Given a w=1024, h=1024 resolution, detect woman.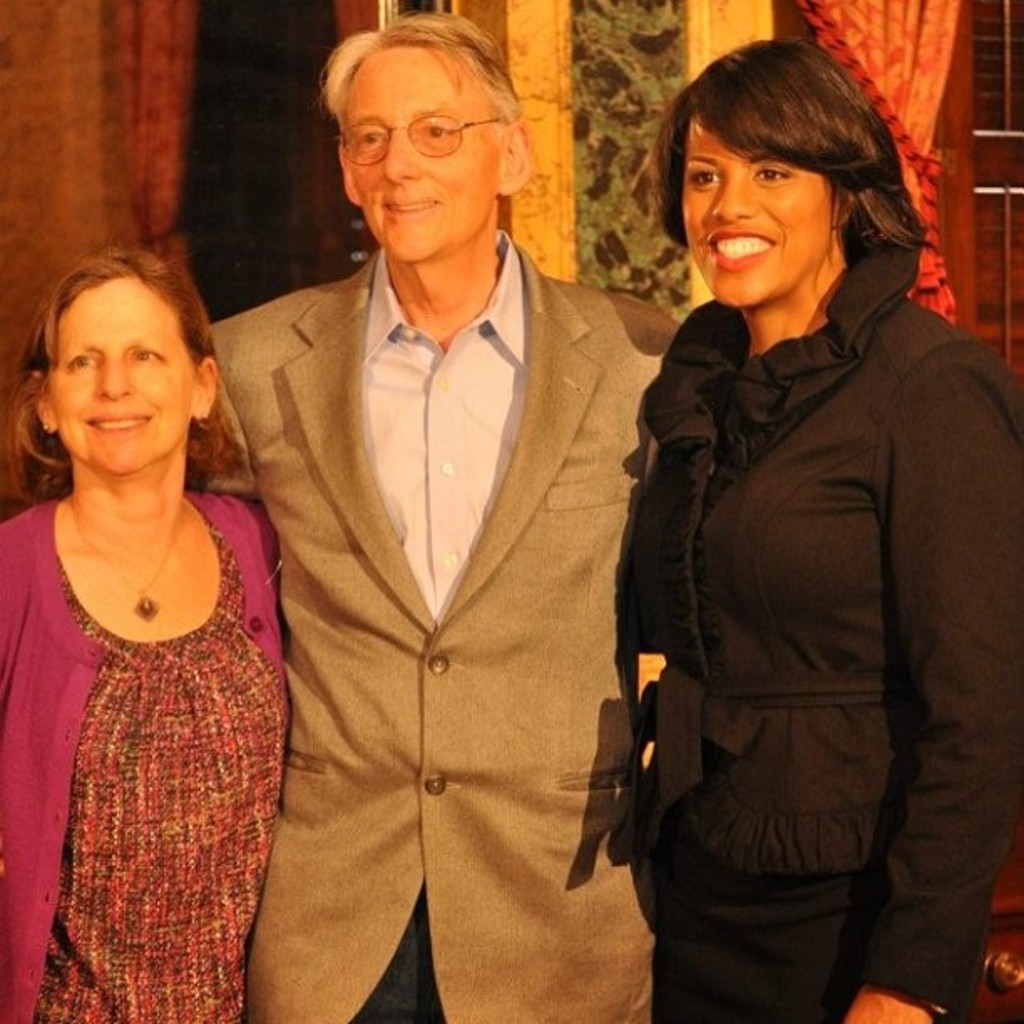
bbox=(0, 248, 284, 1022).
